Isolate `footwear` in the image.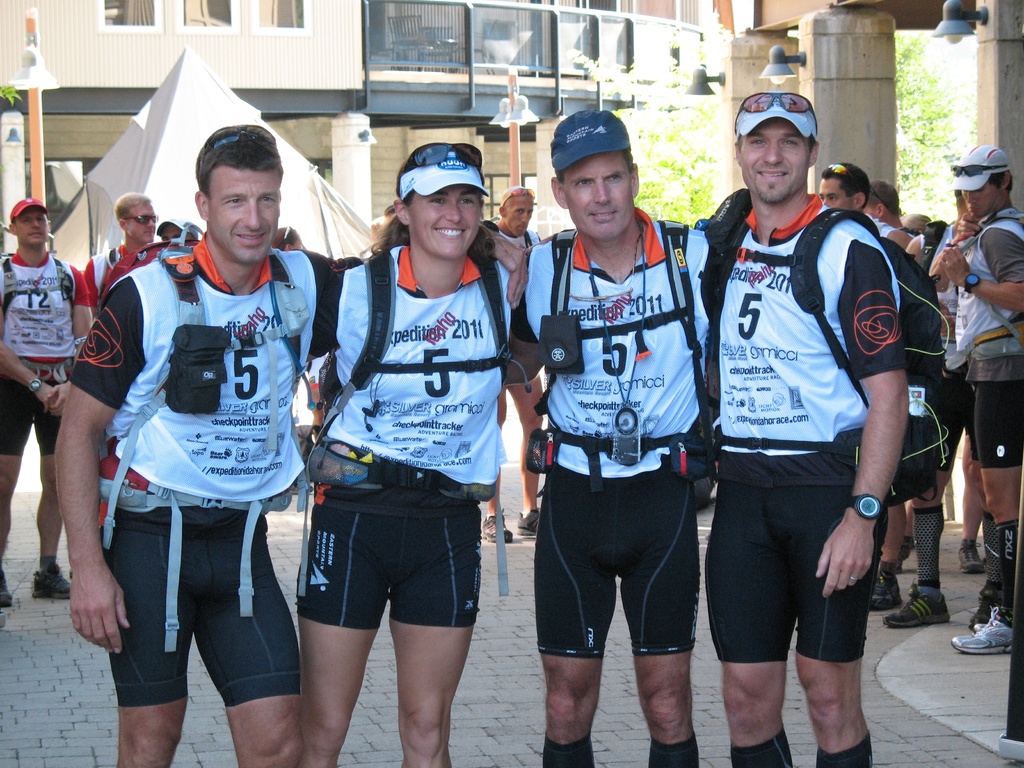
Isolated region: bbox=(955, 604, 1012, 653).
